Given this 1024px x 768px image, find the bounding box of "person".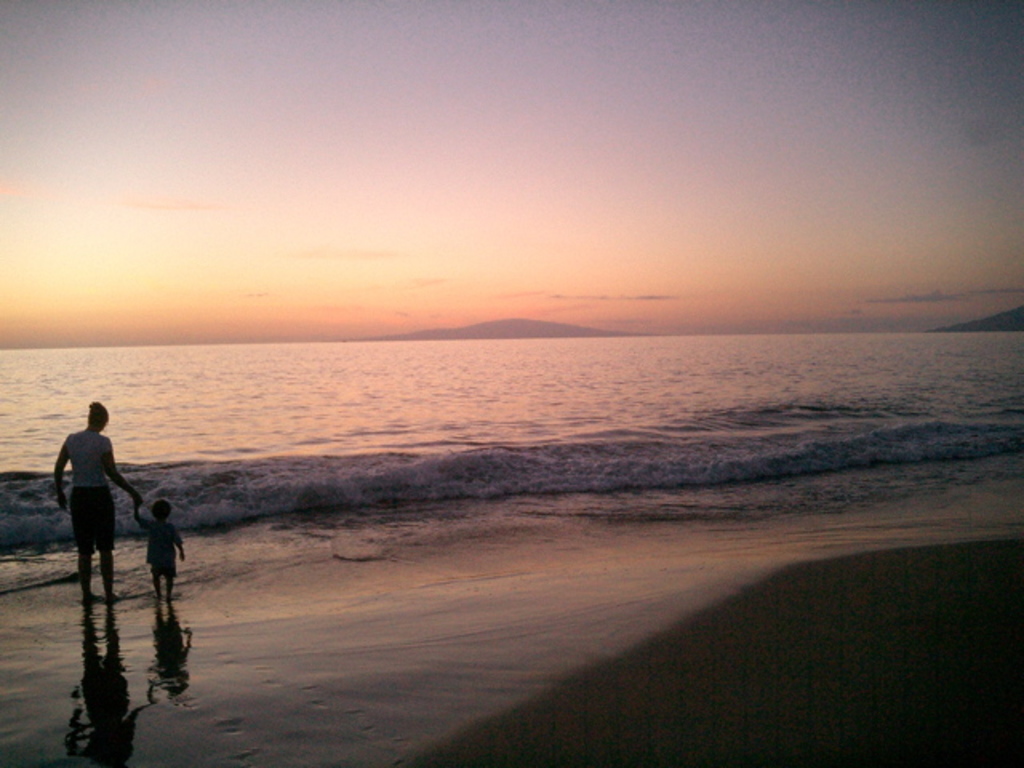
[62, 398, 146, 606].
